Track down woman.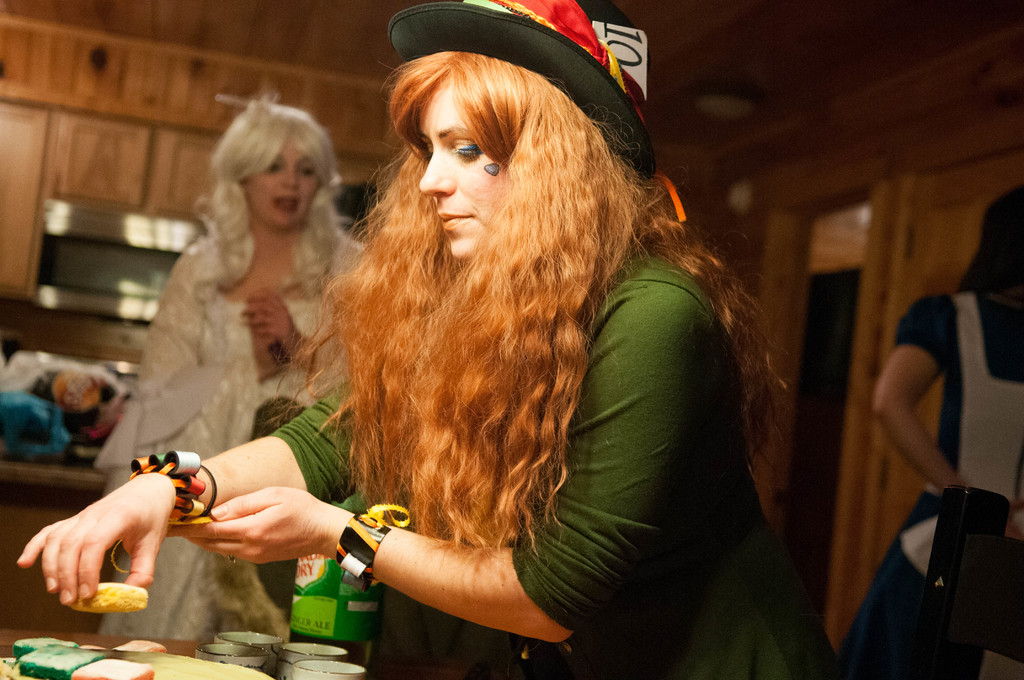
Tracked to [17, 51, 845, 679].
